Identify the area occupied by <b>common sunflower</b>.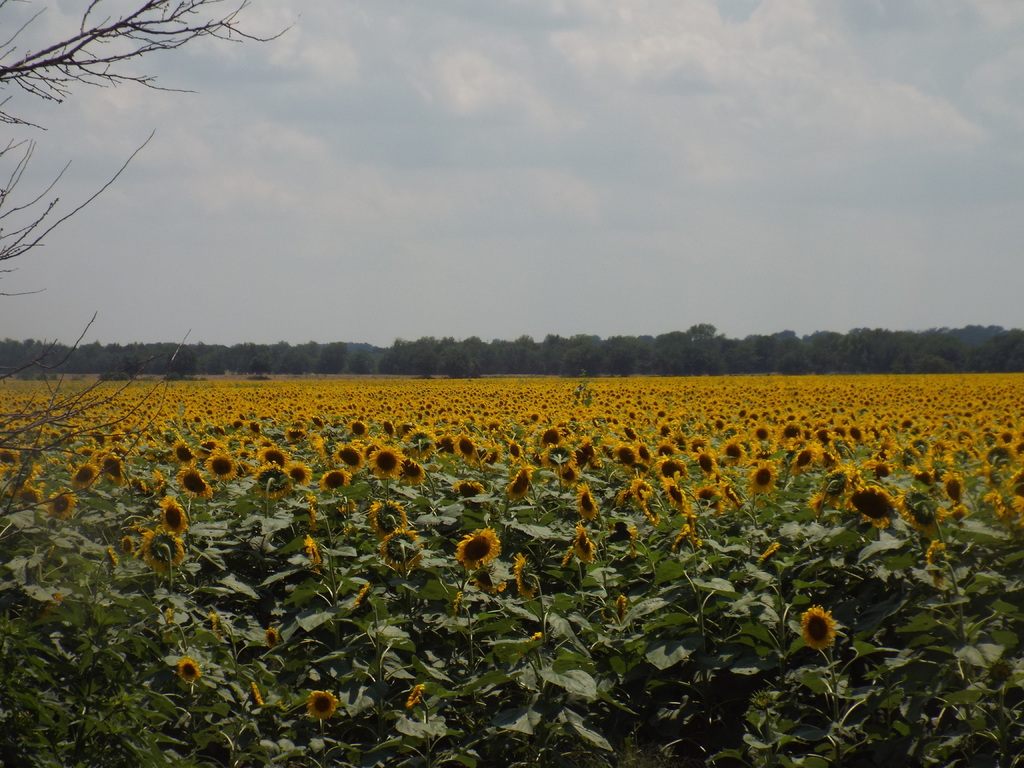
Area: detection(378, 529, 426, 569).
